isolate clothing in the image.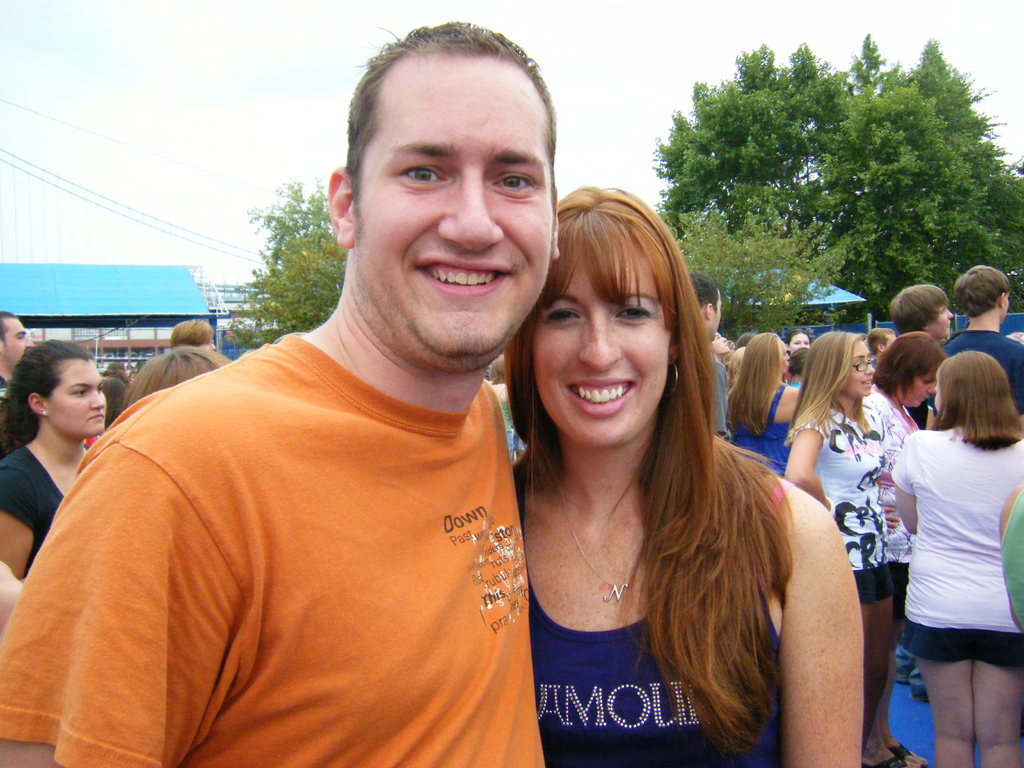
Isolated region: {"left": 890, "top": 426, "right": 1023, "bottom": 678}.
